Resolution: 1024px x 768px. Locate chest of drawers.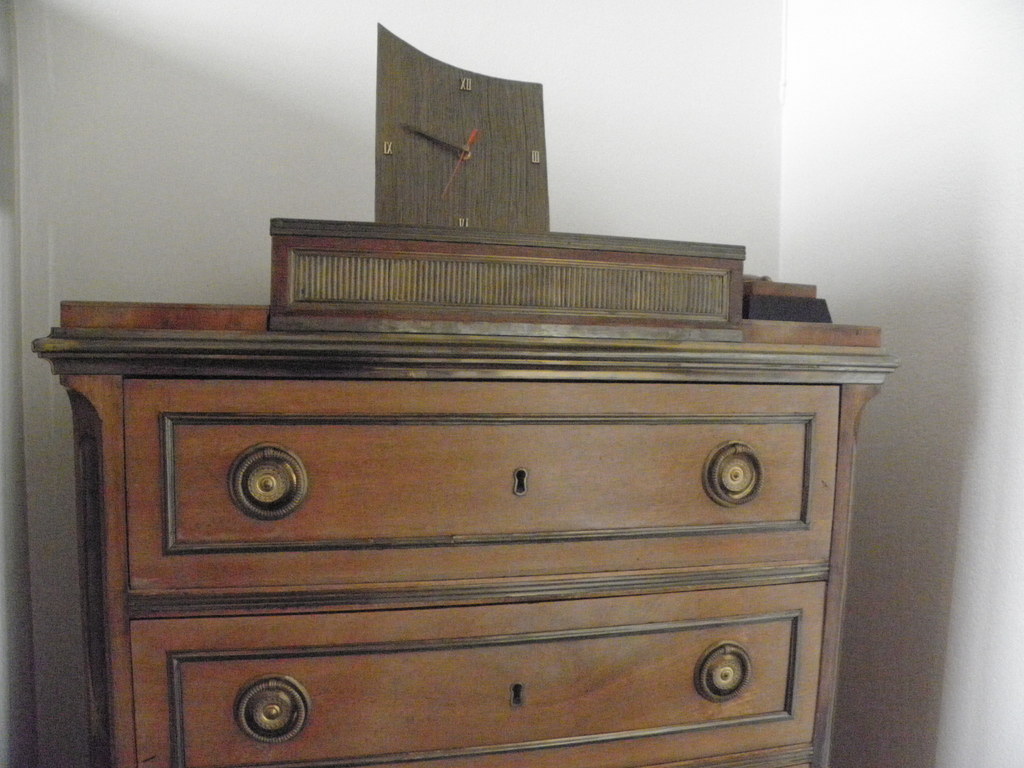
box=[31, 214, 904, 765].
